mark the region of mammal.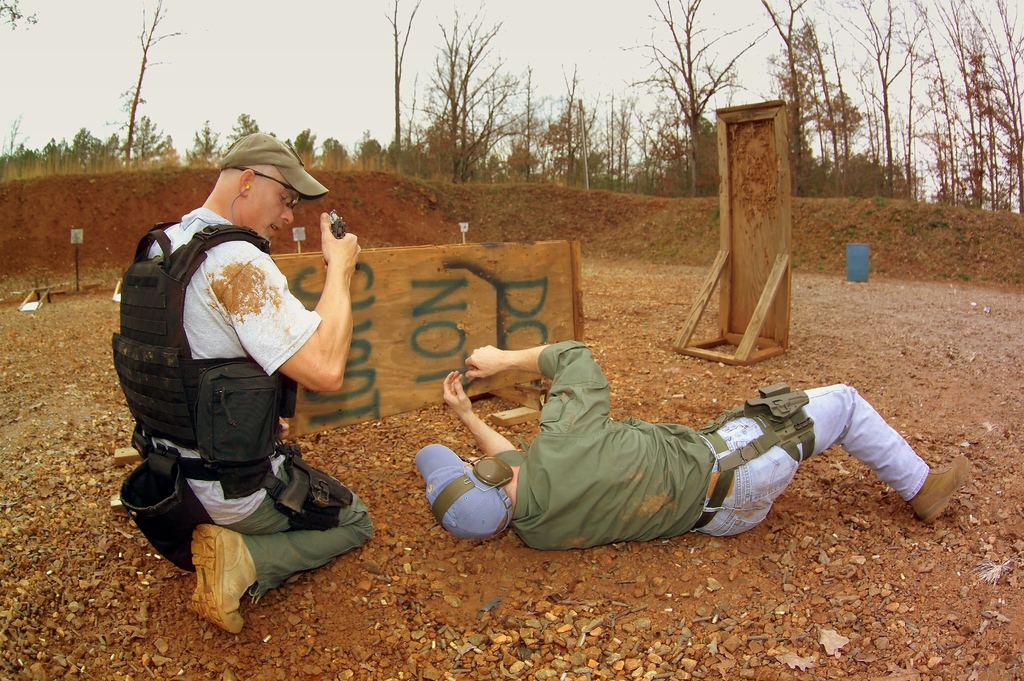
Region: <region>111, 132, 362, 634</region>.
